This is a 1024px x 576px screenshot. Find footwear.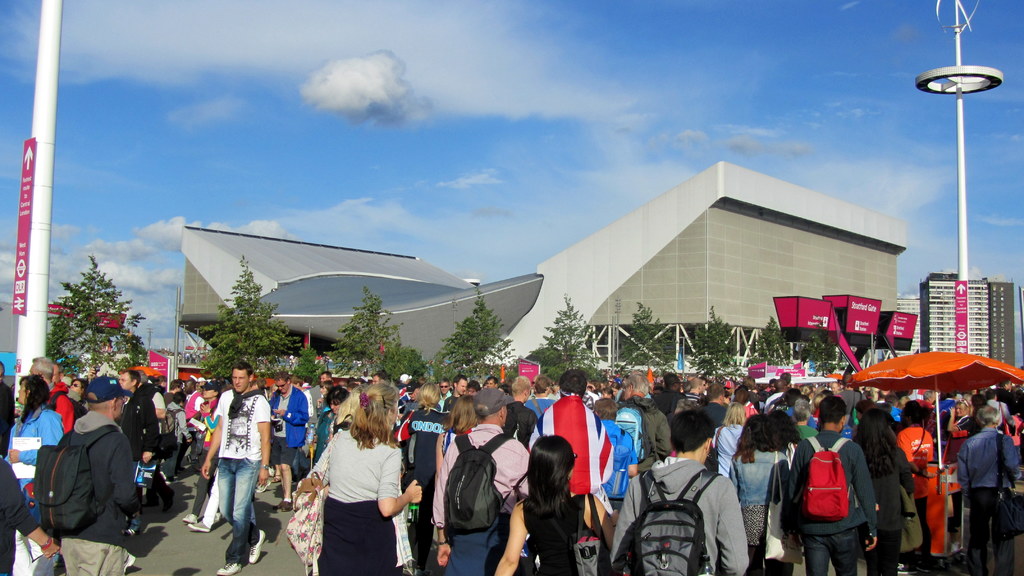
Bounding box: (x1=213, y1=561, x2=241, y2=575).
